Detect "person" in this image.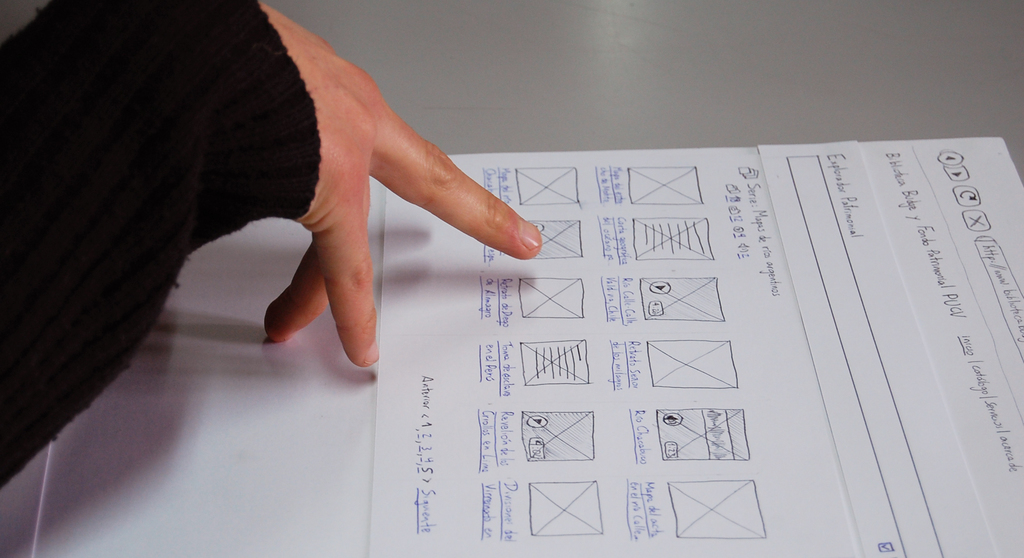
Detection: (0, 0, 543, 493).
